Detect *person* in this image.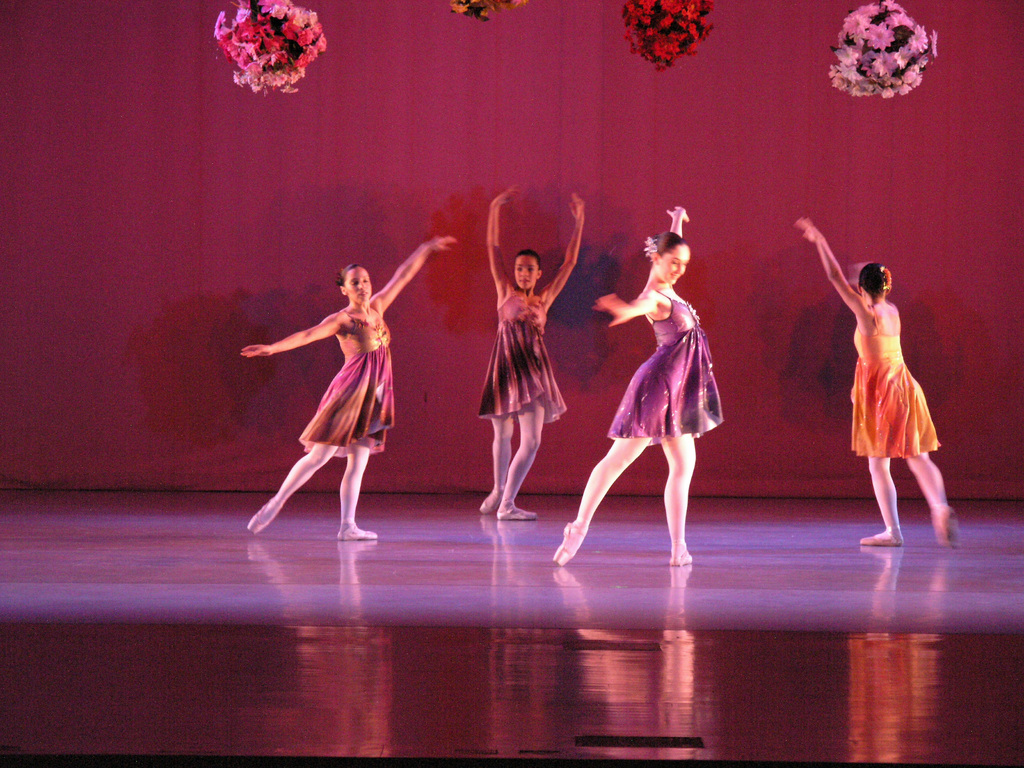
Detection: [548,204,727,573].
